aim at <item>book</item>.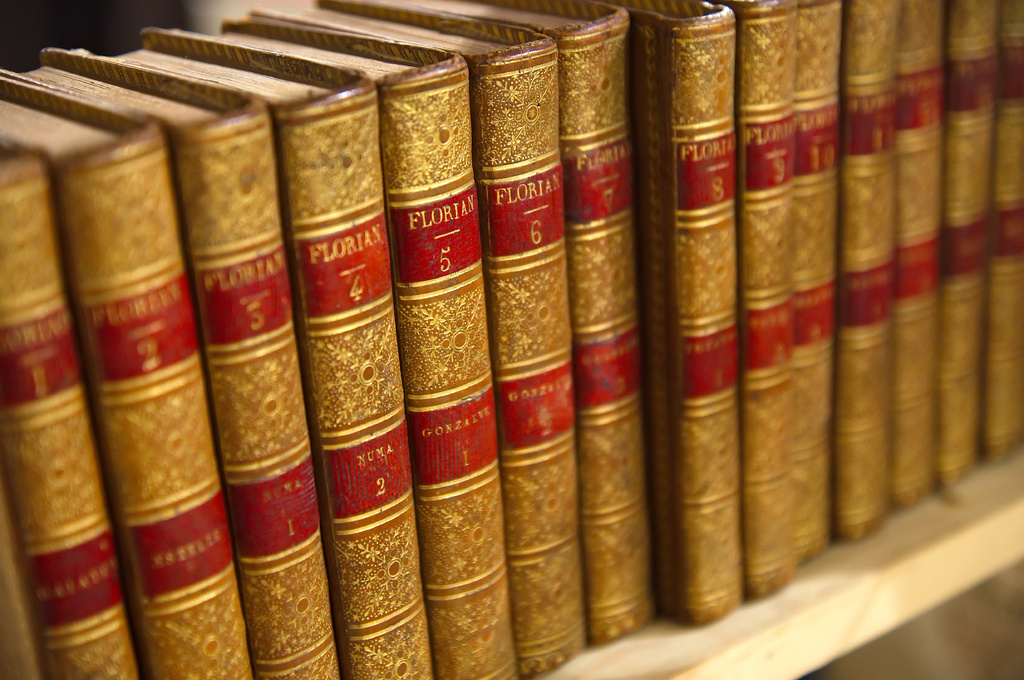
Aimed at {"left": 609, "top": 0, "right": 744, "bottom": 631}.
